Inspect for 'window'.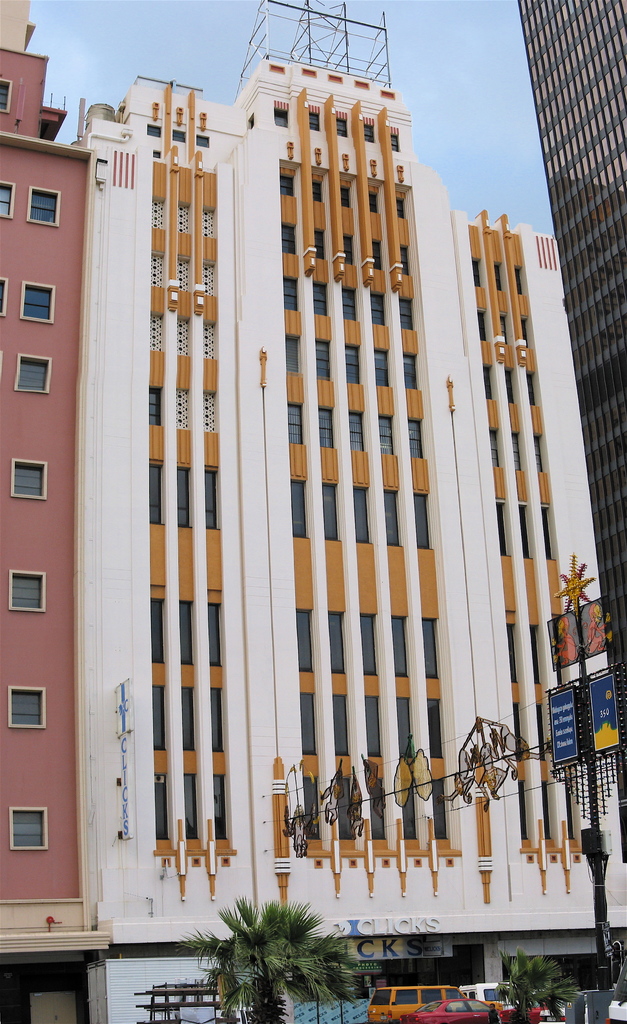
Inspection: <box>204,467,220,529</box>.
